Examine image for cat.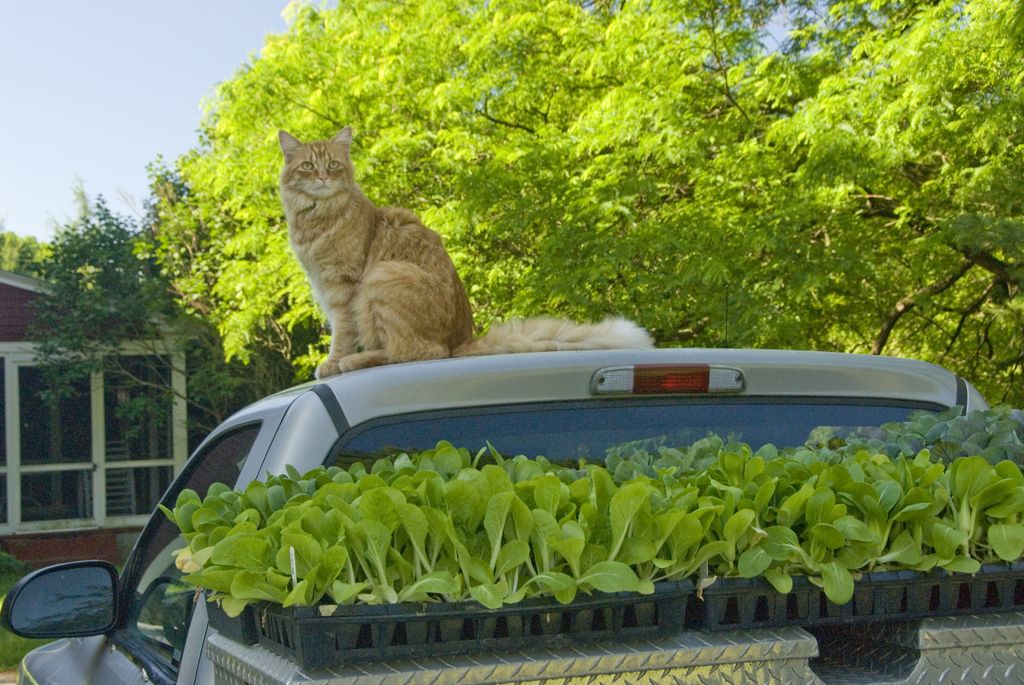
Examination result: [278,122,657,372].
